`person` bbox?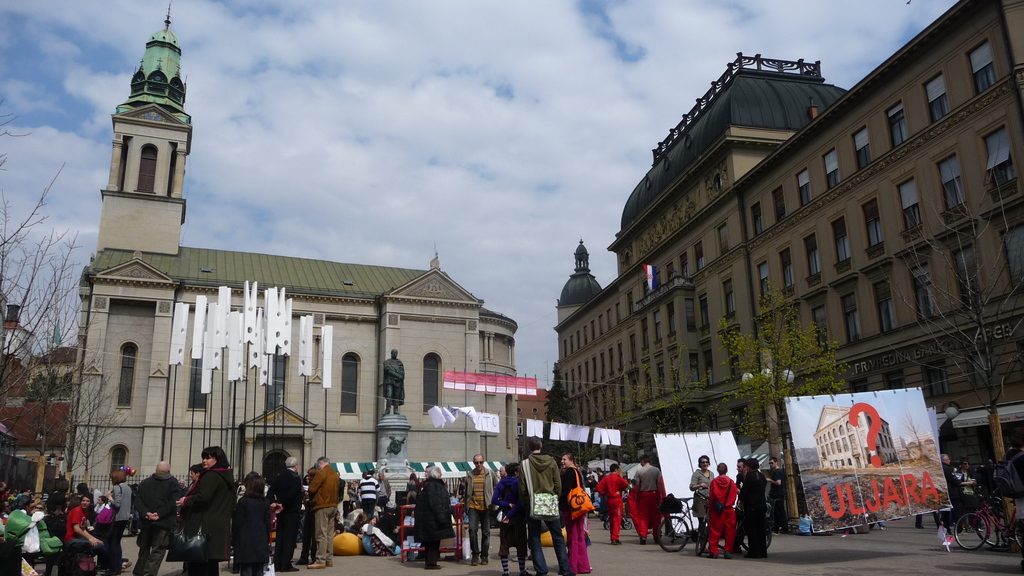
BBox(380, 347, 406, 420)
